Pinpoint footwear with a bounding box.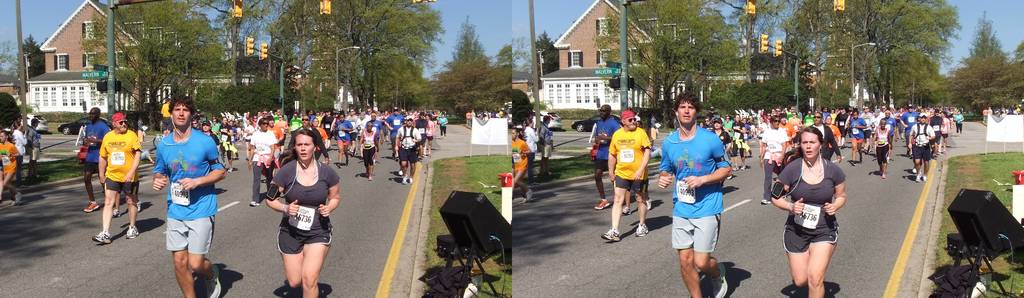
l=742, t=166, r=745, b=171.
